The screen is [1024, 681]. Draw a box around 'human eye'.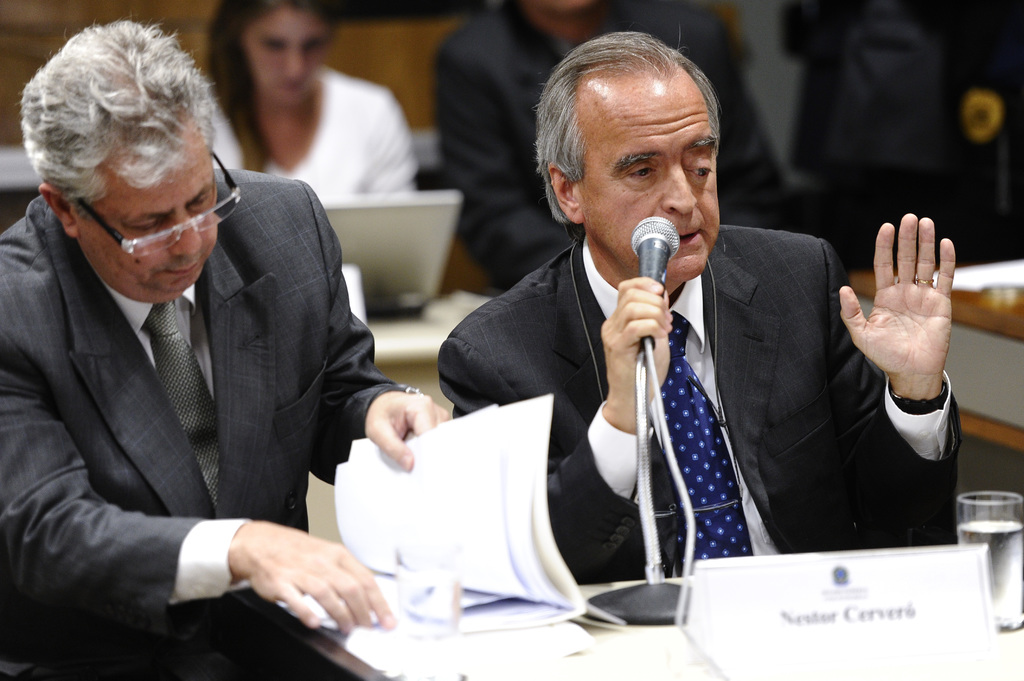
locate(264, 41, 283, 51).
